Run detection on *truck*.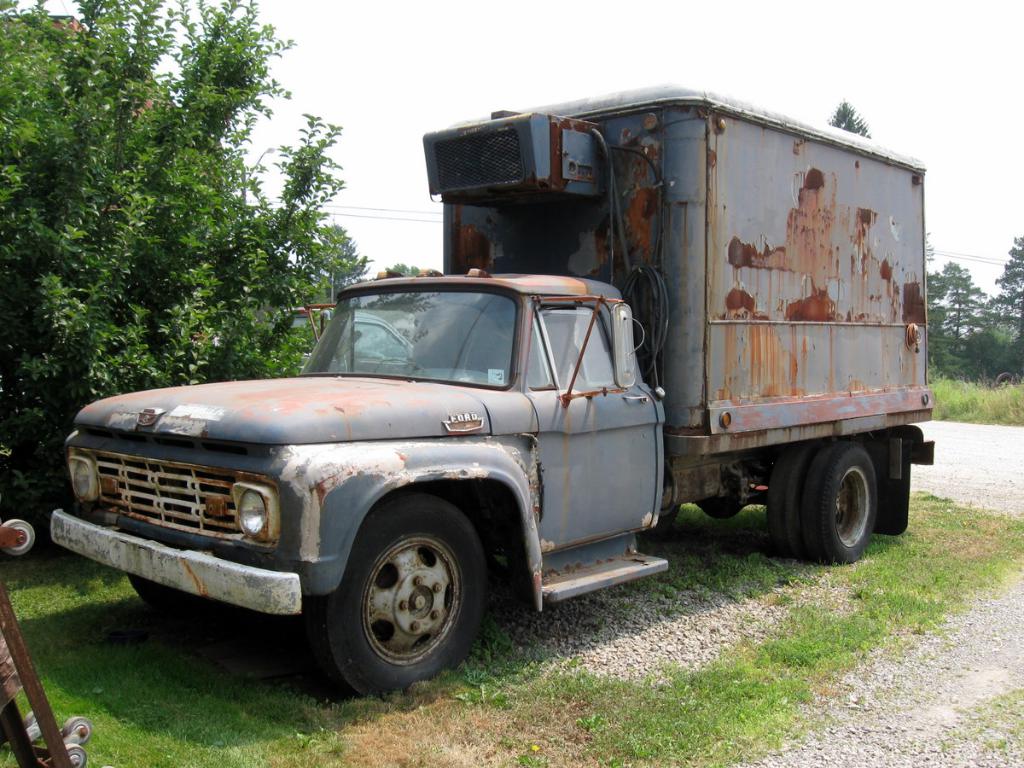
Result: select_region(51, 103, 923, 709).
